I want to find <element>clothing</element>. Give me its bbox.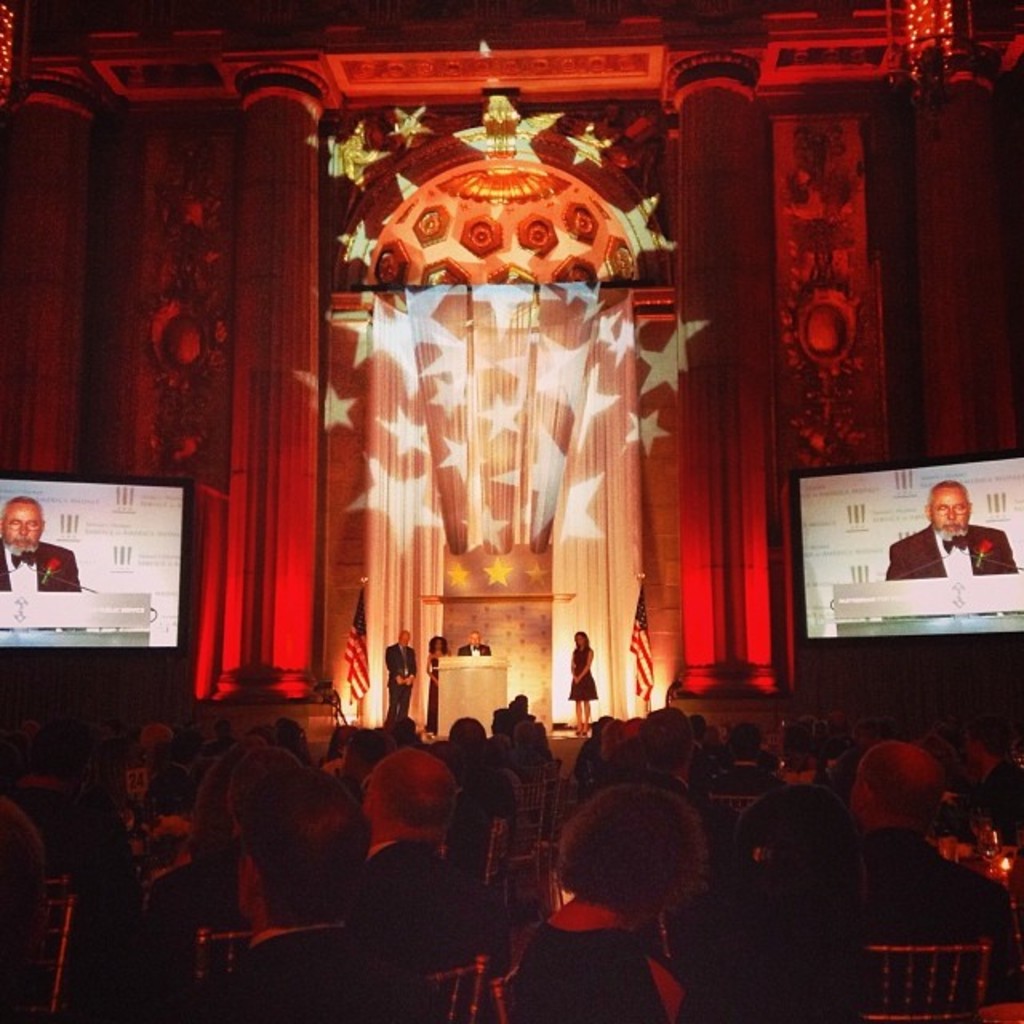
locate(387, 638, 413, 717).
